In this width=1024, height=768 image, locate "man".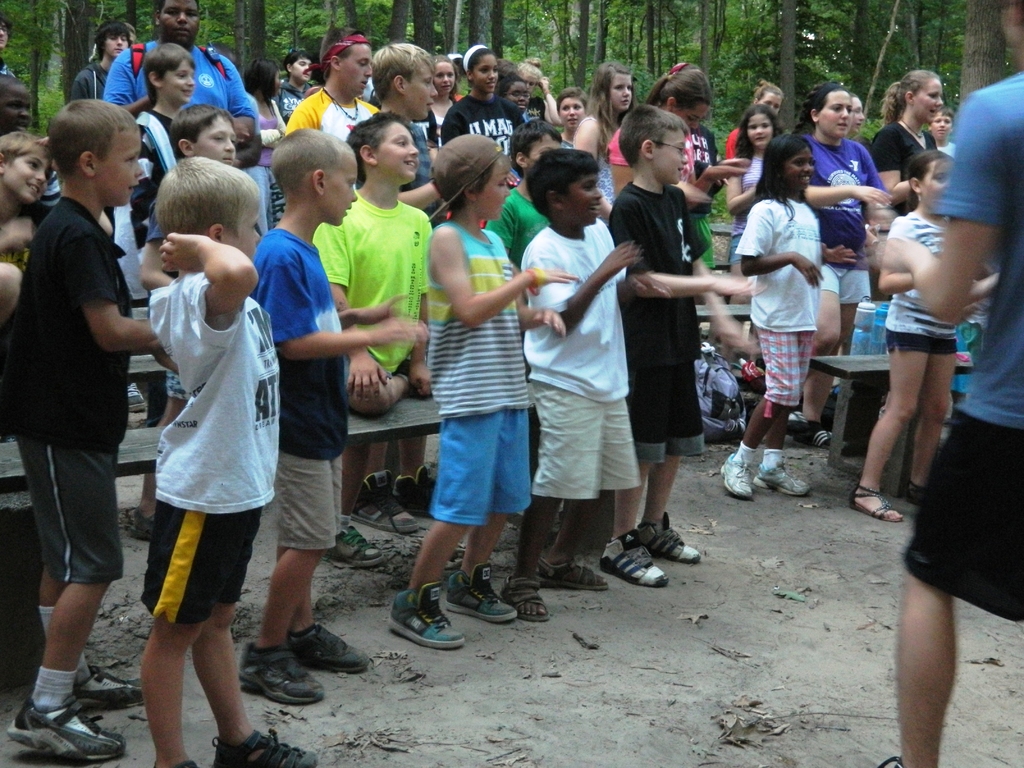
Bounding box: [left=285, top=28, right=382, bottom=140].
